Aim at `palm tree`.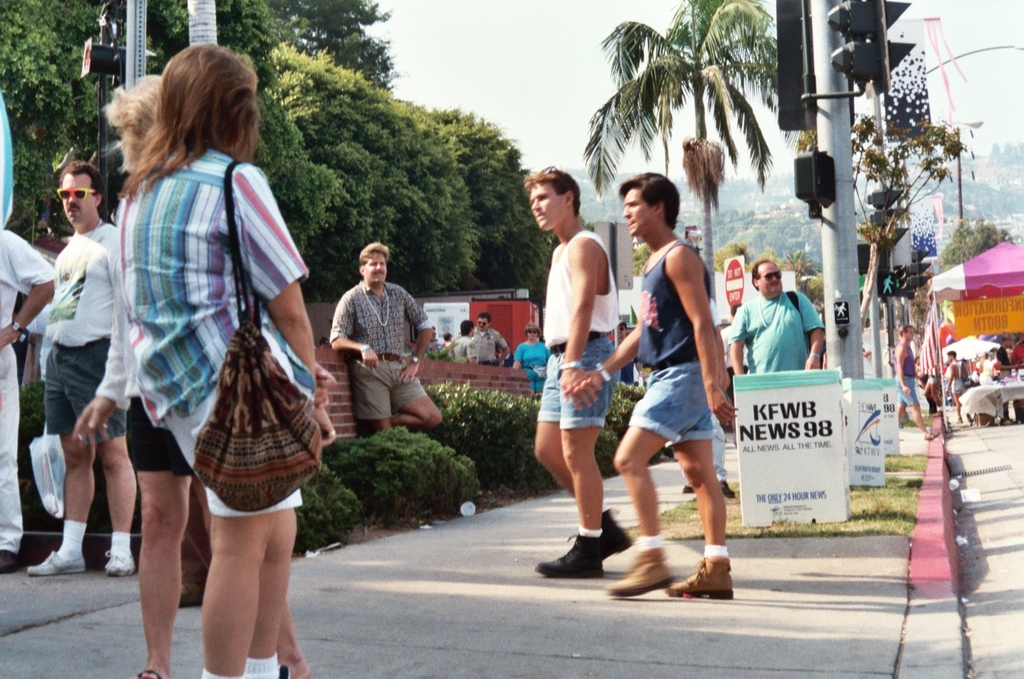
Aimed at 587:14:808:274.
